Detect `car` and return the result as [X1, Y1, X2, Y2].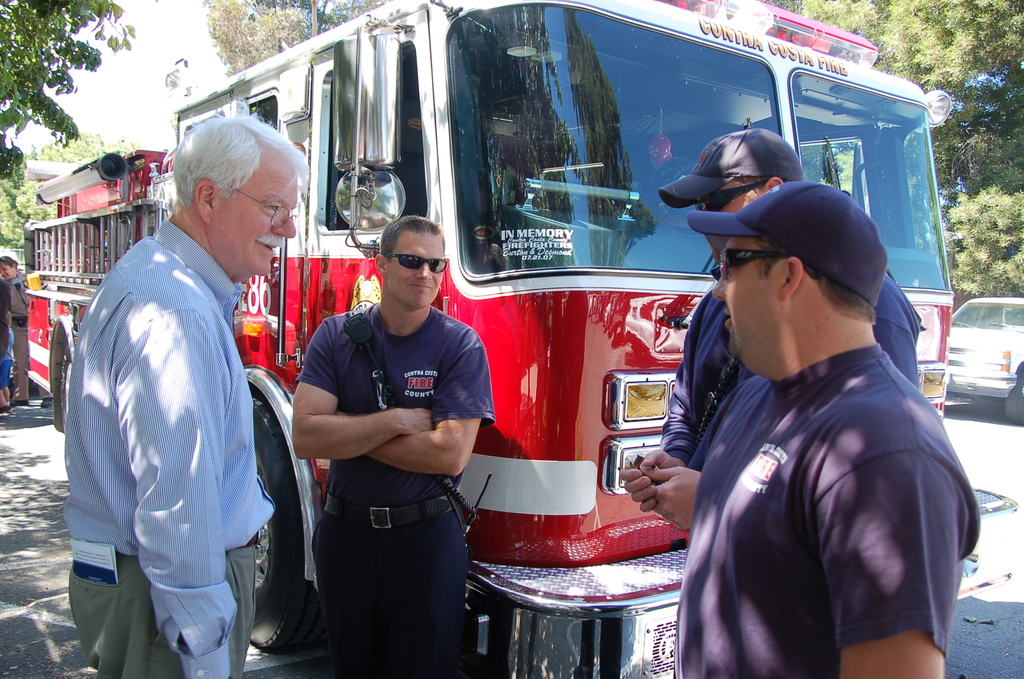
[938, 301, 1023, 426].
